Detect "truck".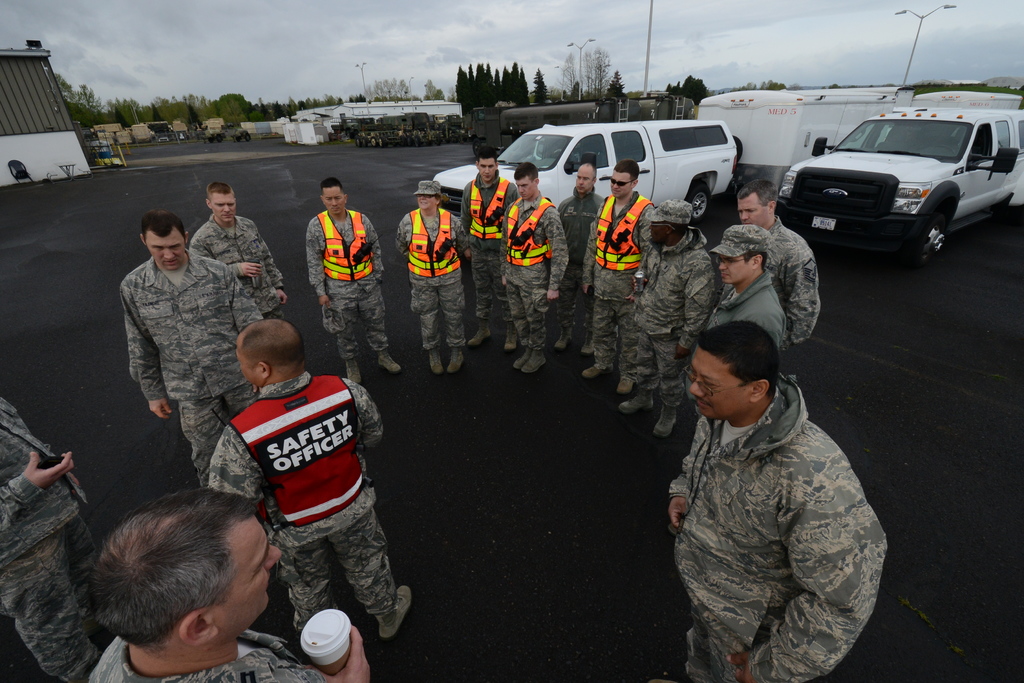
Detected at bbox(330, 113, 355, 136).
